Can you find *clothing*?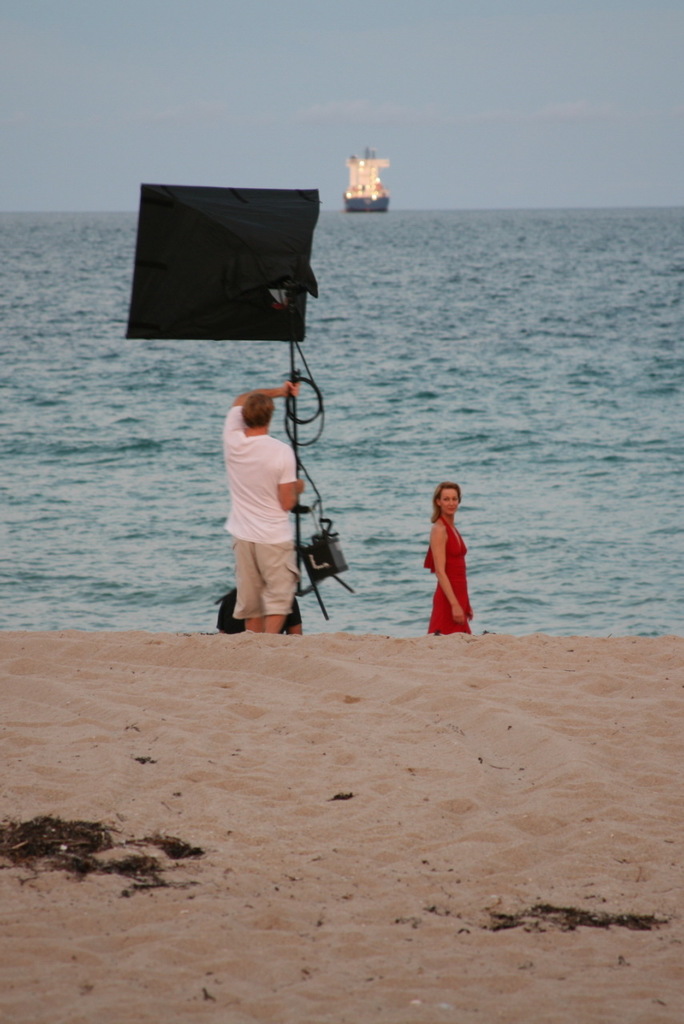
Yes, bounding box: Rect(418, 482, 479, 625).
